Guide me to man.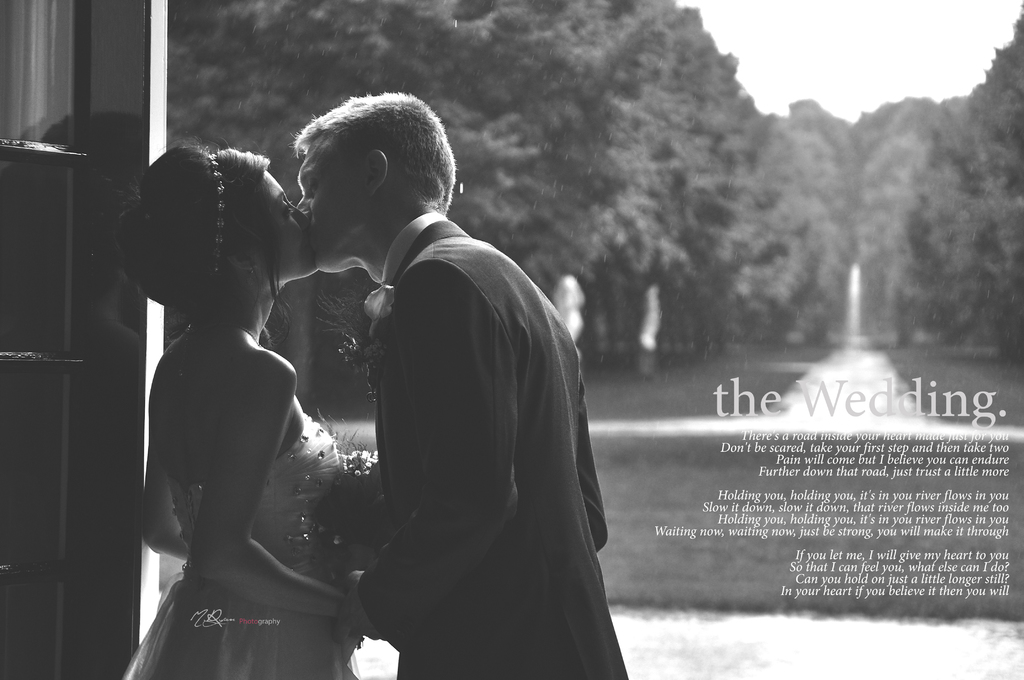
Guidance: select_region(256, 92, 618, 665).
